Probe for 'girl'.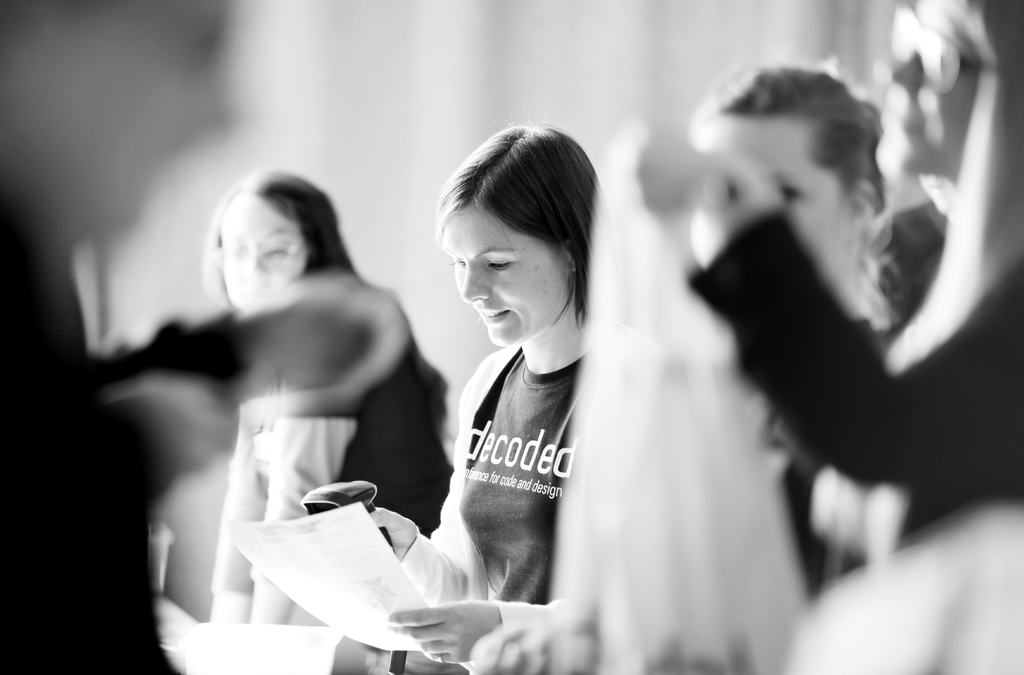
Probe result: crop(362, 119, 614, 674).
